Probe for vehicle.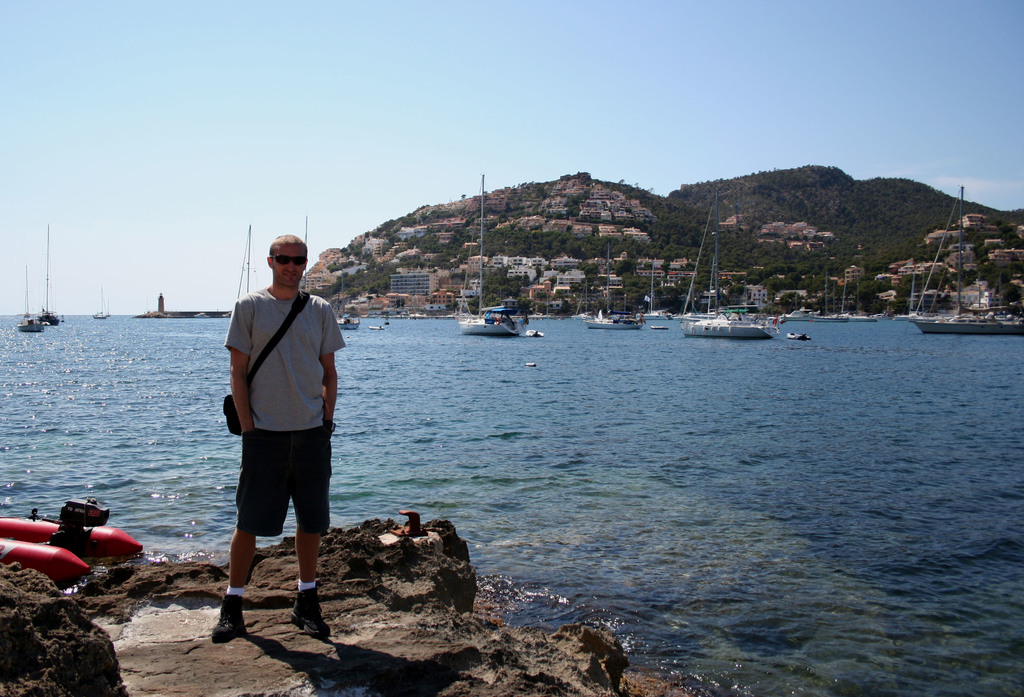
Probe result: <region>913, 191, 1023, 335</region>.
